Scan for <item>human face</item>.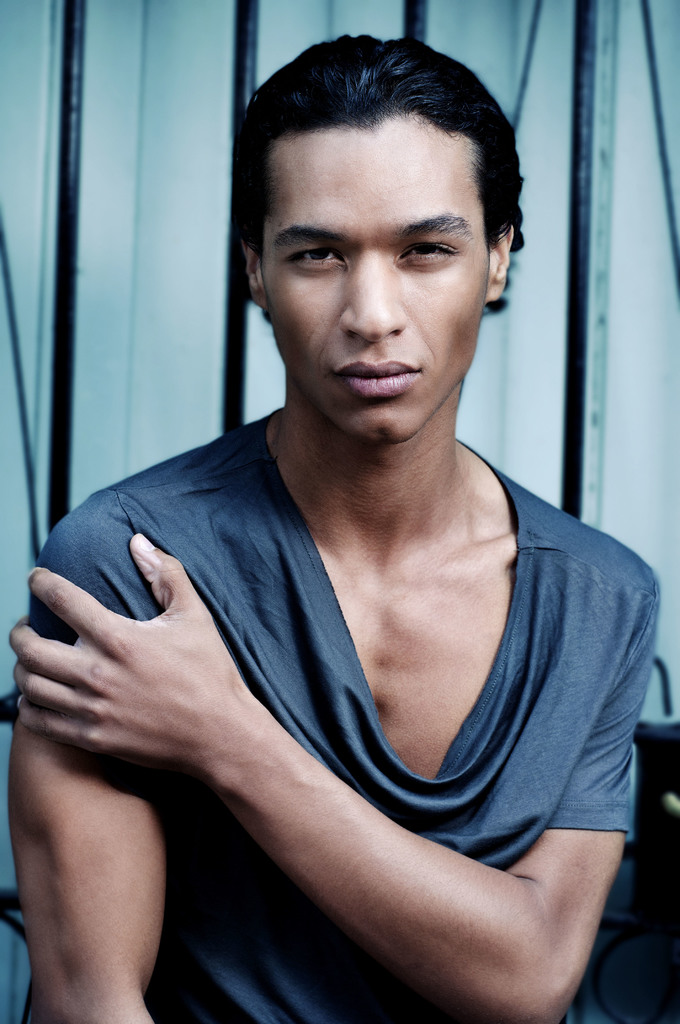
Scan result: bbox(279, 108, 498, 444).
